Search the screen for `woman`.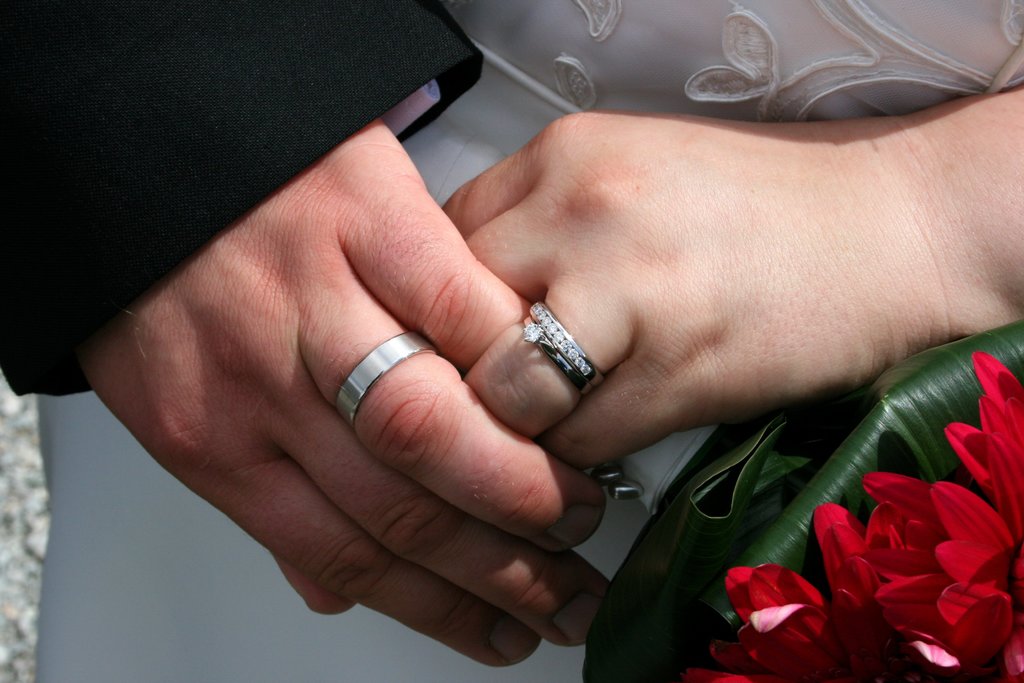
Found at (x1=396, y1=0, x2=1023, y2=518).
